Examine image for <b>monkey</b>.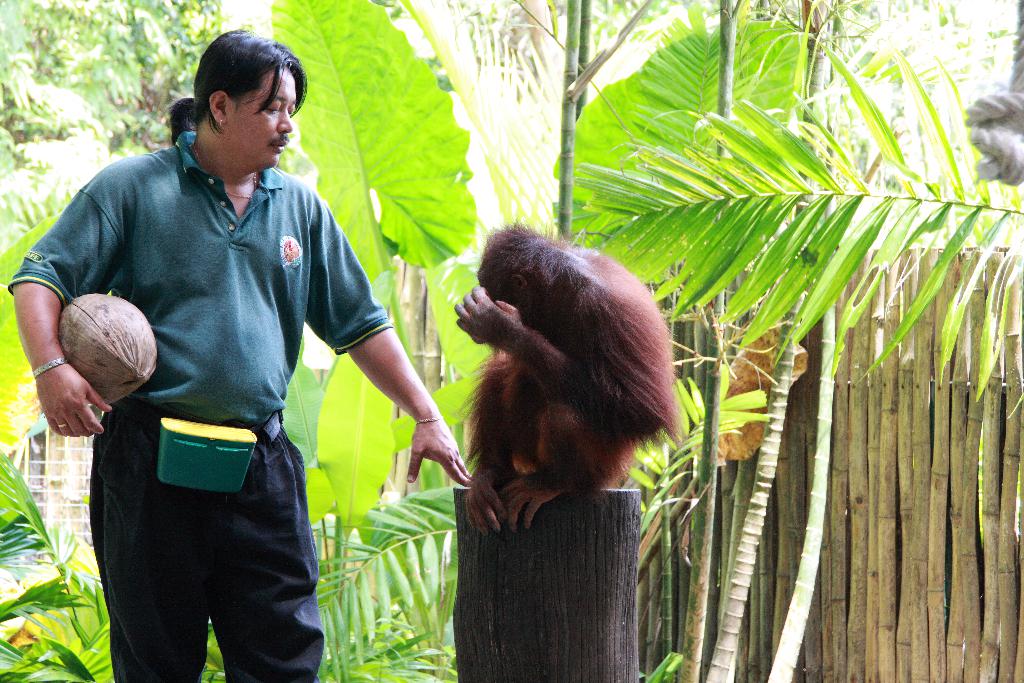
Examination result: bbox=[456, 218, 698, 544].
